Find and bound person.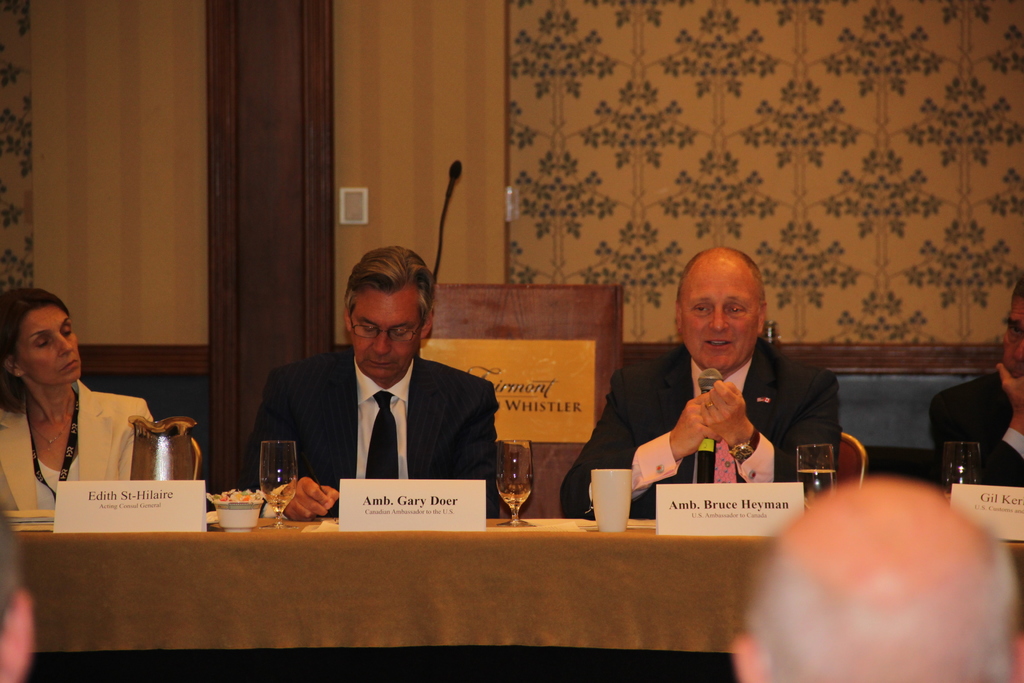
Bound: {"left": 616, "top": 235, "right": 856, "bottom": 530}.
